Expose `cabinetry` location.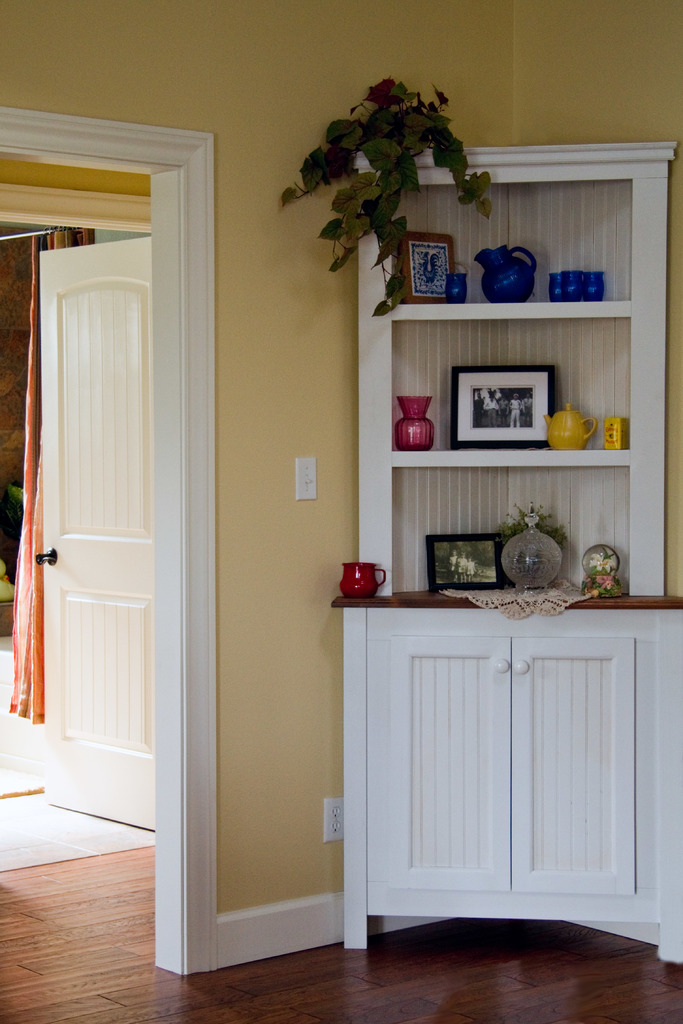
Exposed at locate(350, 165, 651, 609).
